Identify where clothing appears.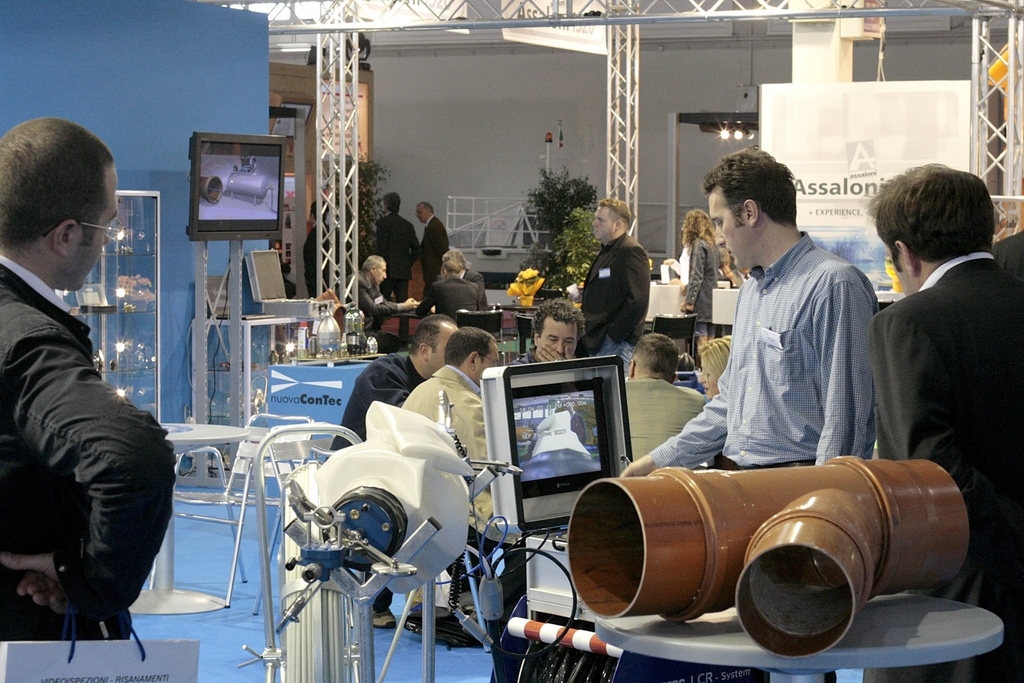
Appears at {"x1": 869, "y1": 249, "x2": 1023, "y2": 682}.
